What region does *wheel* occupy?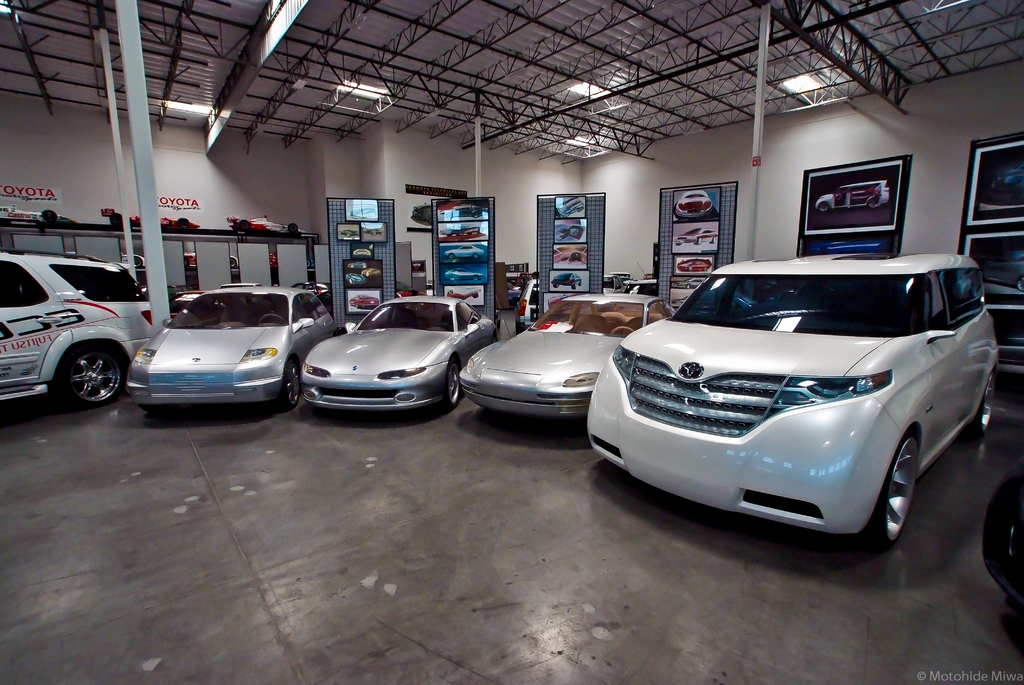
Rect(235, 218, 253, 232).
